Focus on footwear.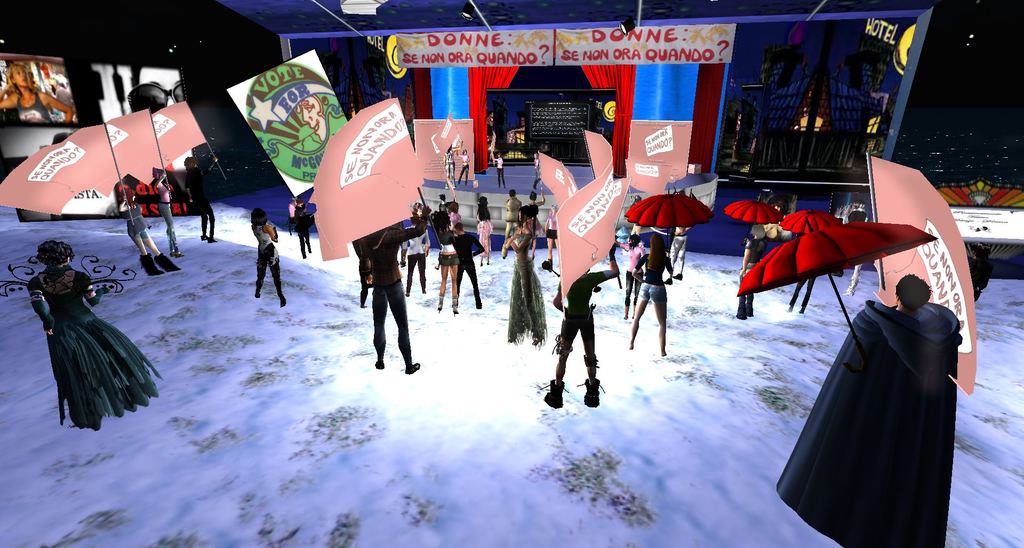
Focused at region(373, 359, 382, 371).
